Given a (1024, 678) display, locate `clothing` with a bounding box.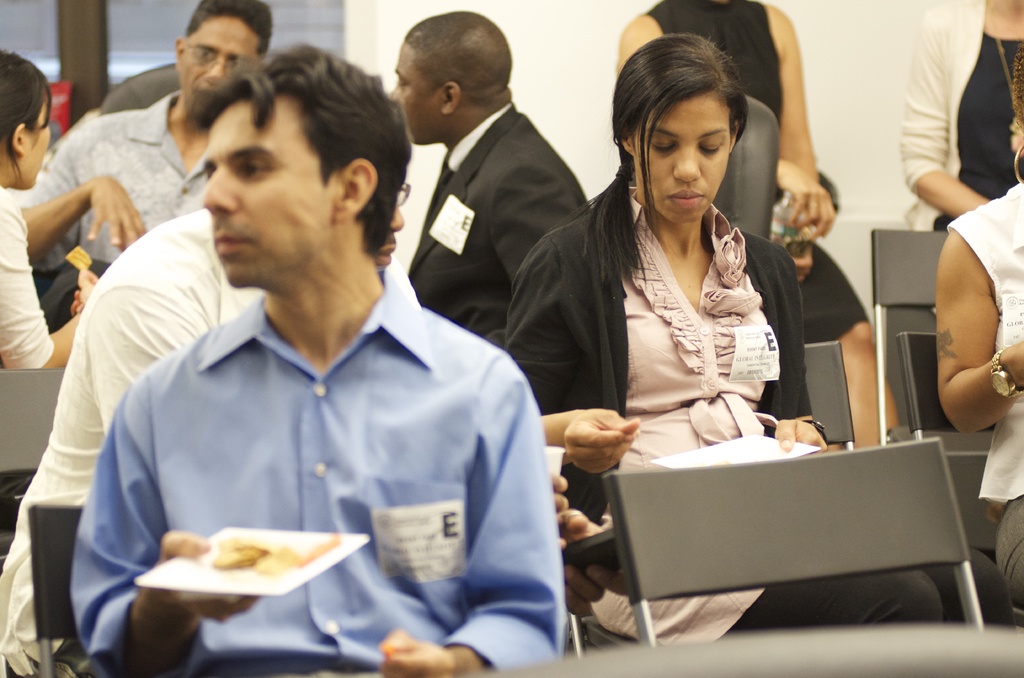
Located: [left=503, top=177, right=1017, bottom=650].
